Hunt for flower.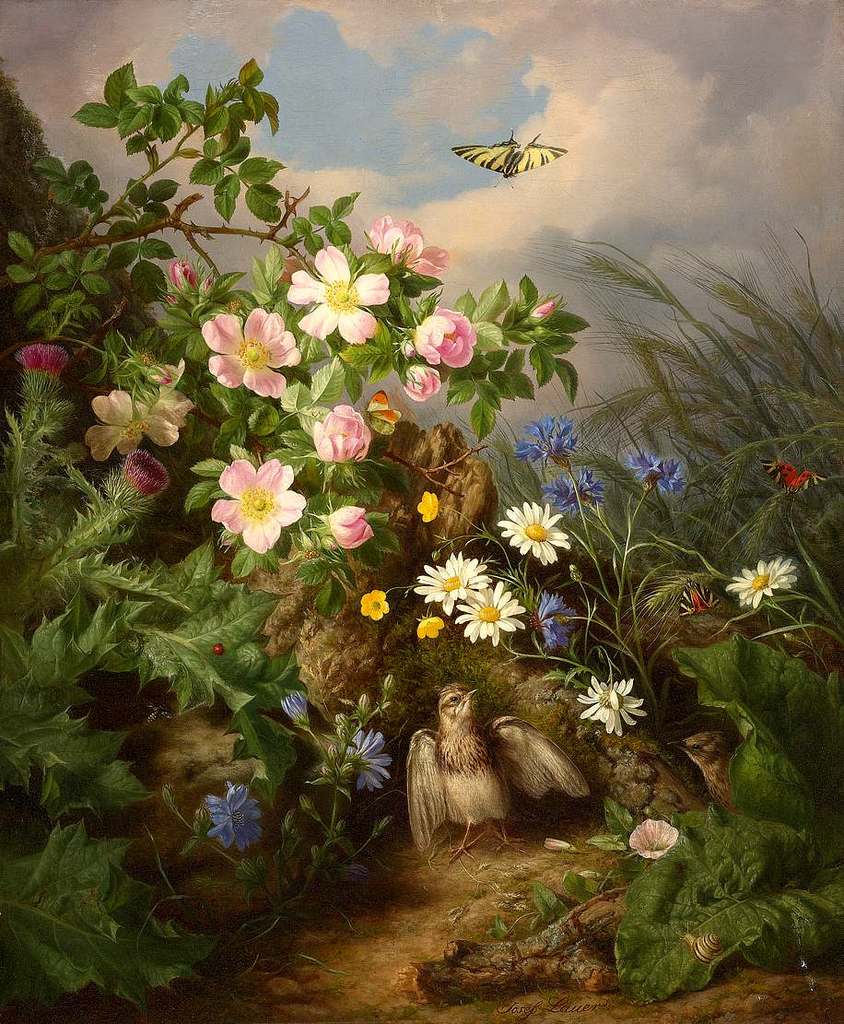
Hunted down at {"x1": 71, "y1": 383, "x2": 188, "y2": 465}.
